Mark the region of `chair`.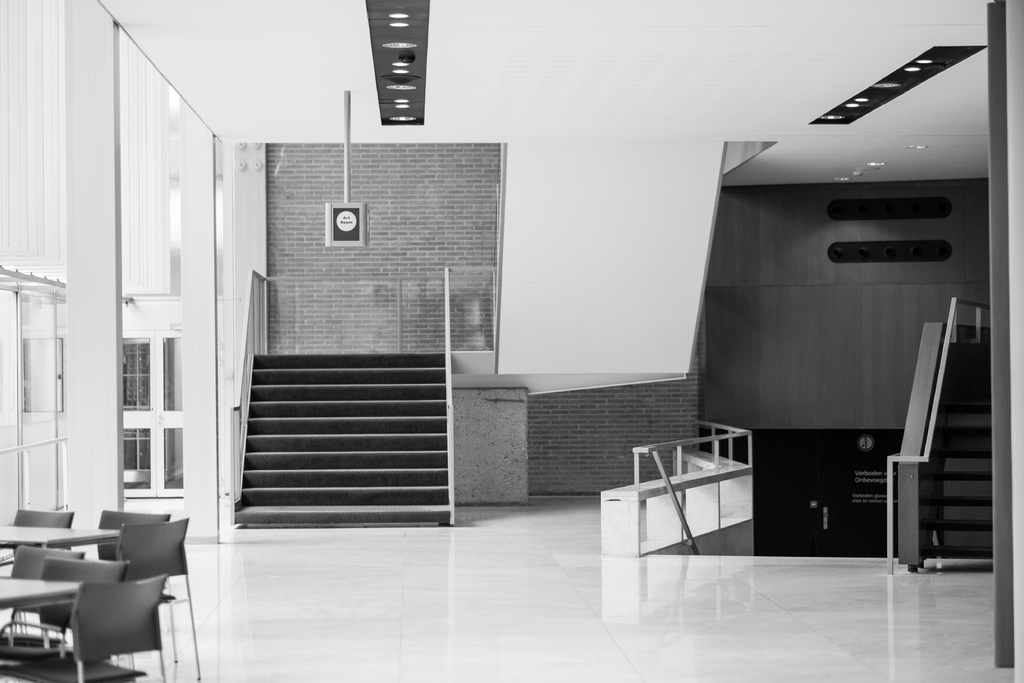
Region: 0/546/89/682.
